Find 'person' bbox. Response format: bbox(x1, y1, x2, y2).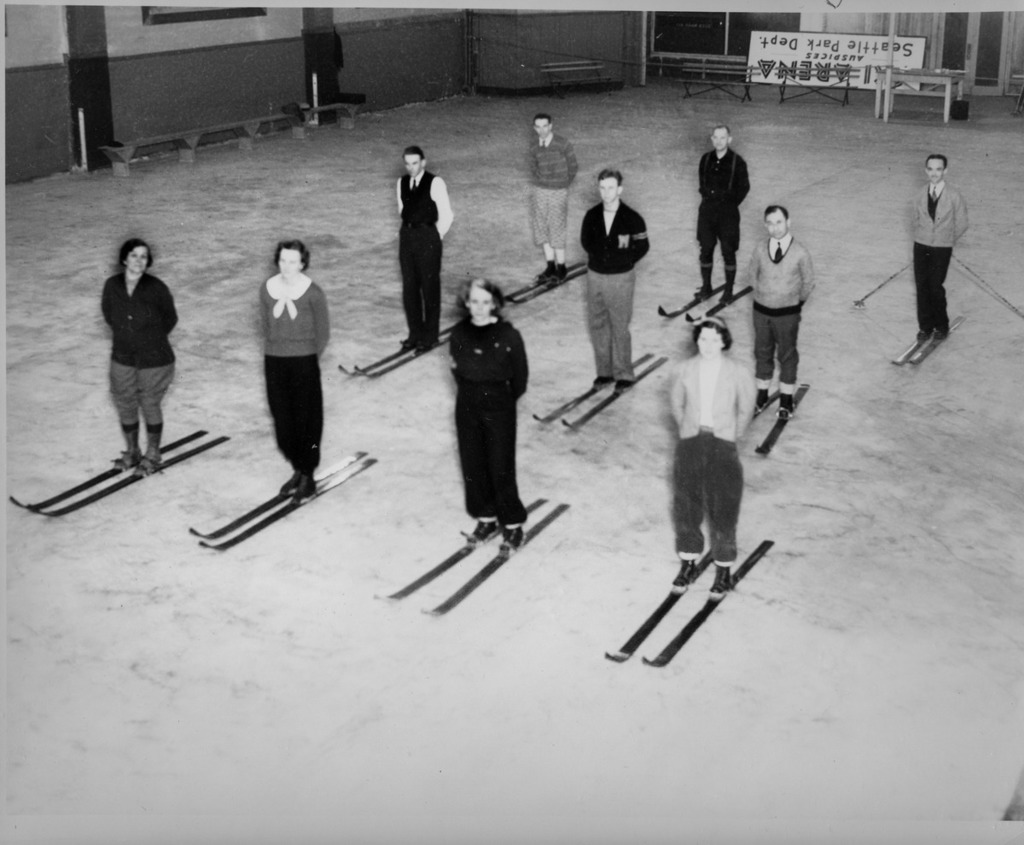
bbox(392, 149, 453, 358).
